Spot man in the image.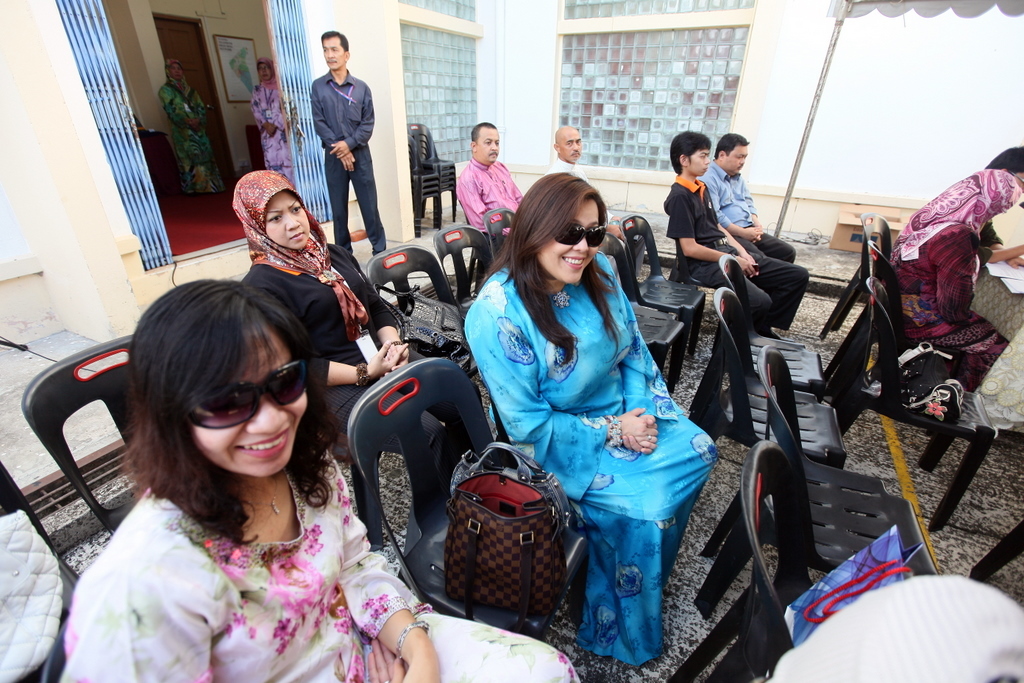
man found at {"x1": 456, "y1": 123, "x2": 522, "y2": 233}.
